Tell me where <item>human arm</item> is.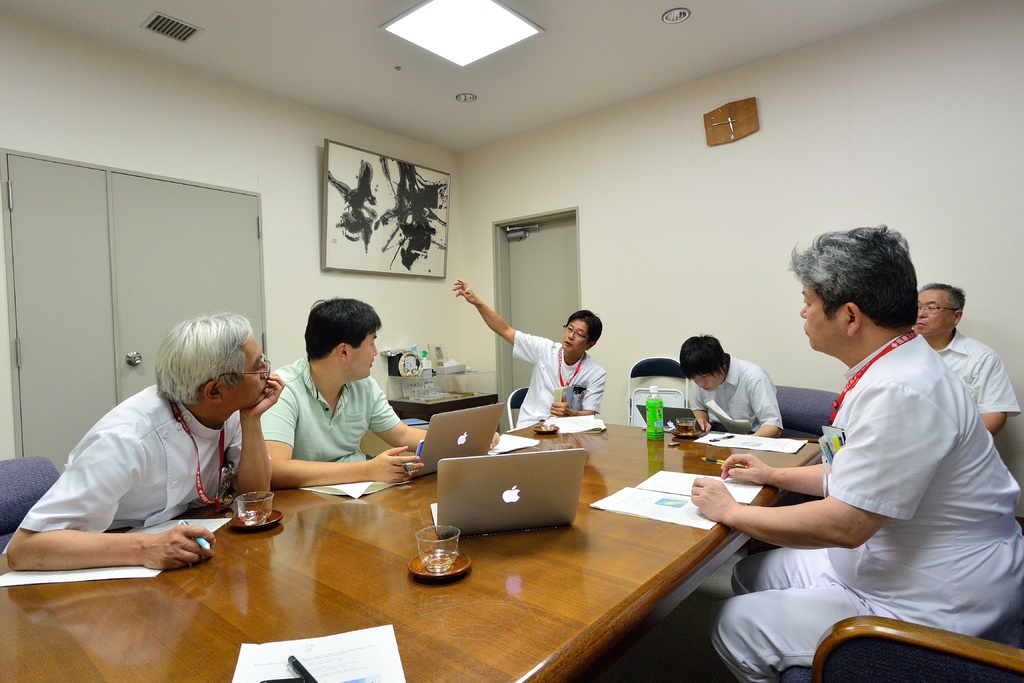
<item>human arm</item> is at [left=223, top=374, right=280, bottom=502].
